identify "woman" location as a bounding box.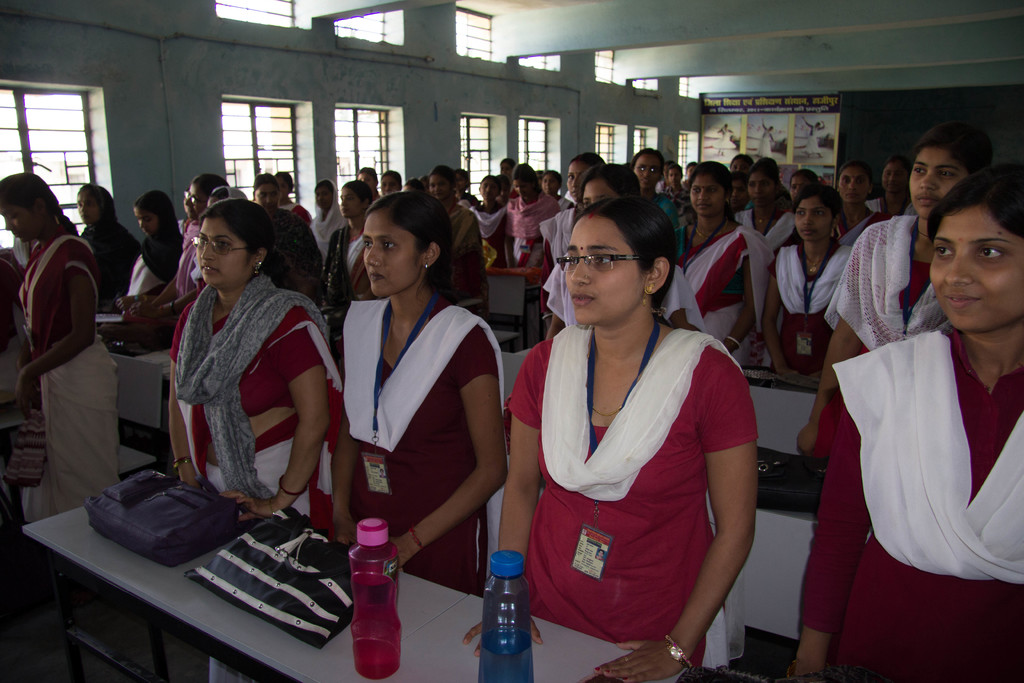
[left=791, top=185, right=1023, bottom=682].
